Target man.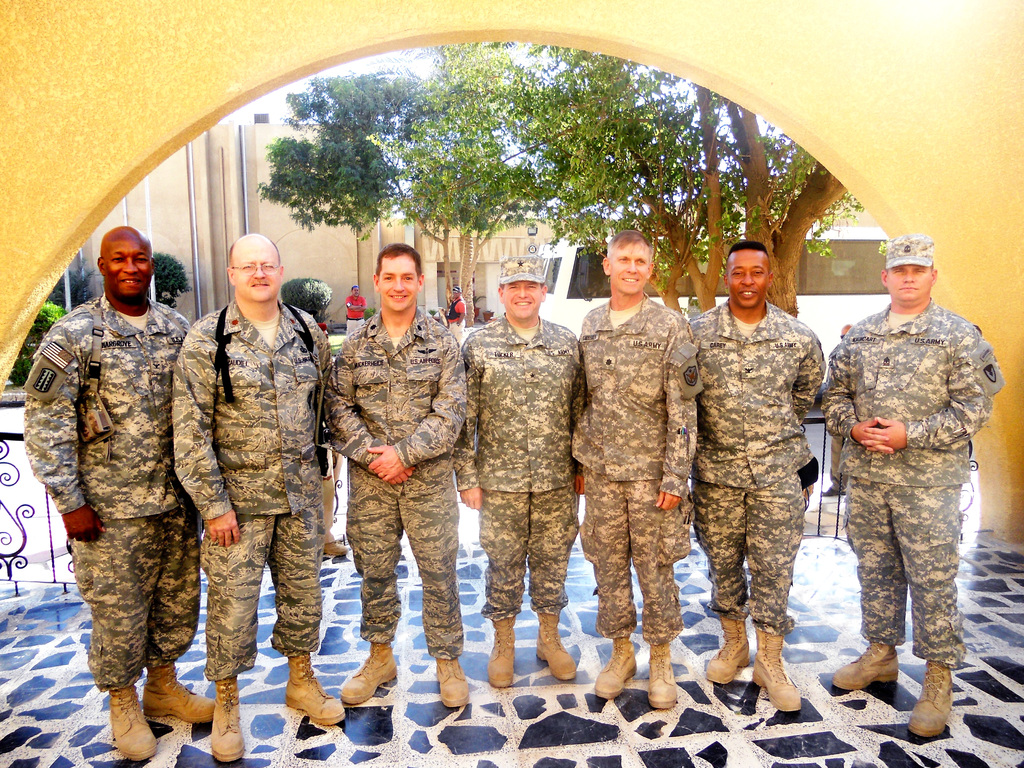
Target region: {"x1": 322, "y1": 246, "x2": 470, "y2": 707}.
